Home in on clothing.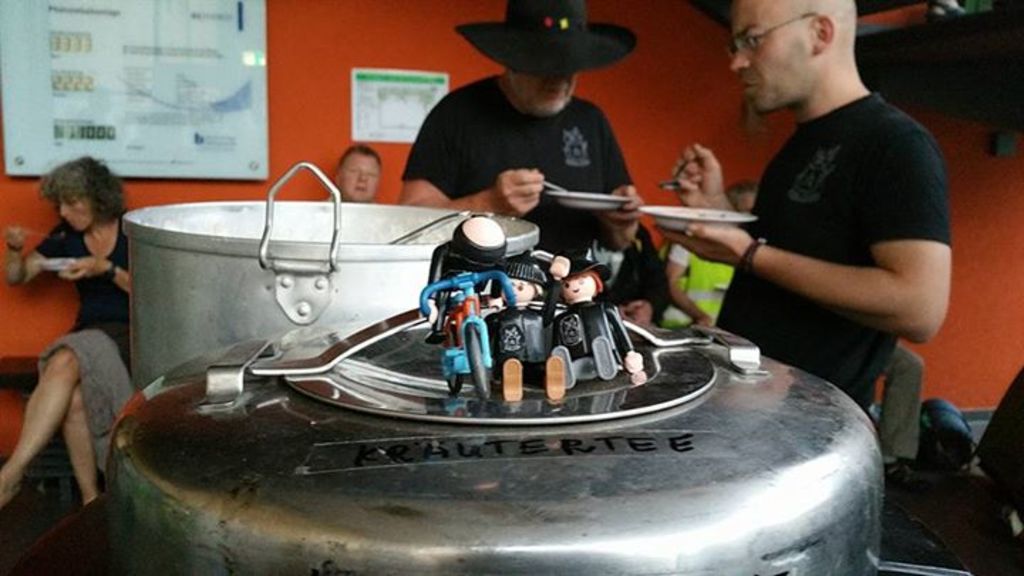
Homed in at Rect(664, 223, 735, 323).
